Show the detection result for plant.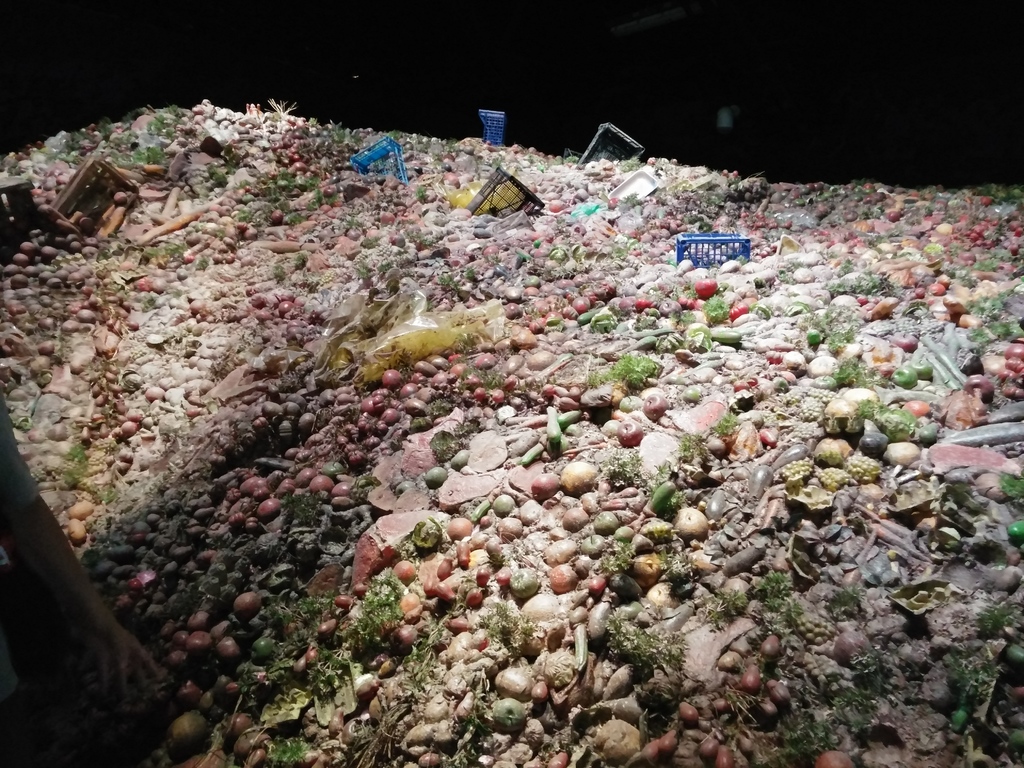
(604,449,651,488).
